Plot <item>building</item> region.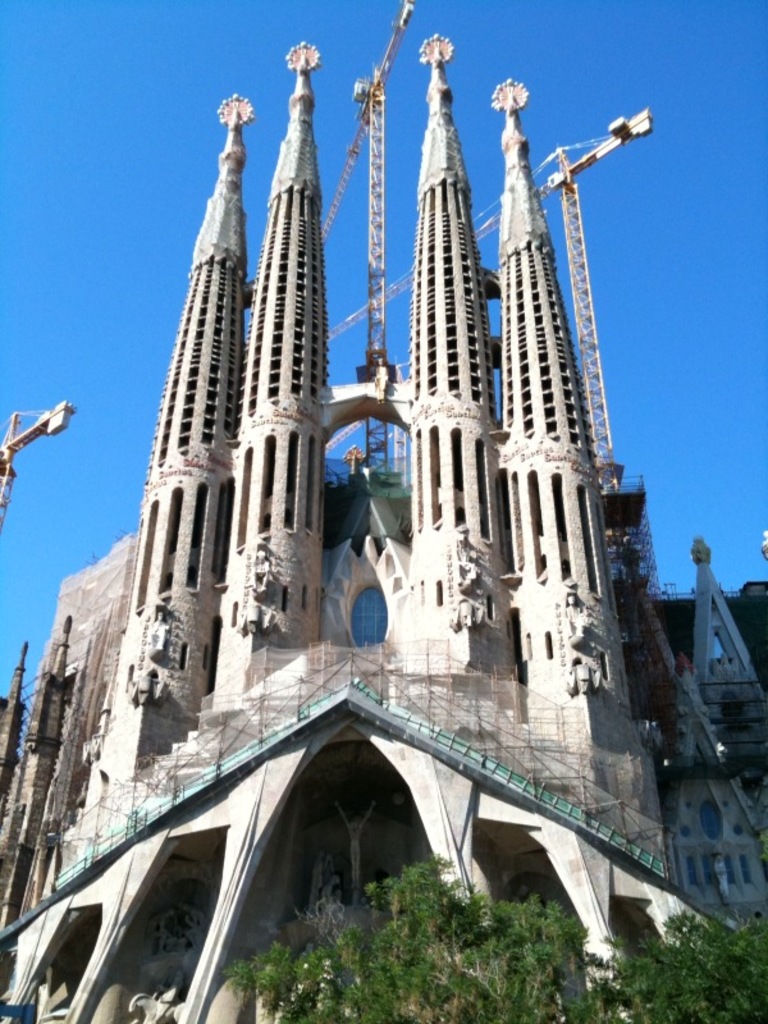
Plotted at box=[5, 27, 767, 1023].
